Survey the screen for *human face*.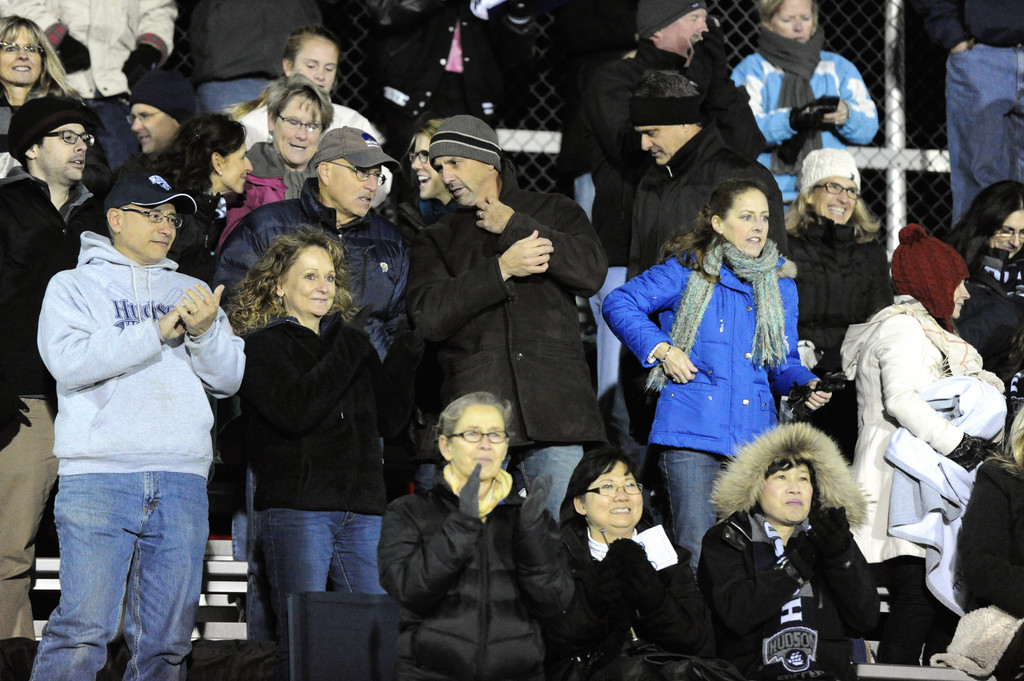
Survey found: locate(279, 93, 321, 167).
